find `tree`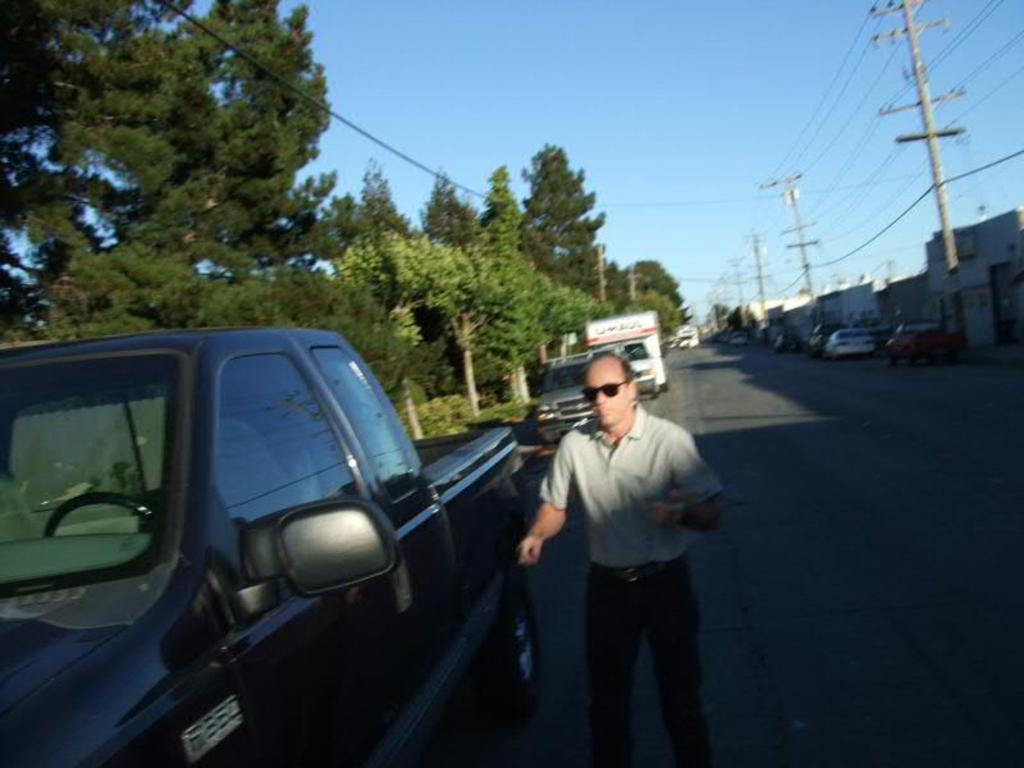
l=475, t=157, r=529, b=260
